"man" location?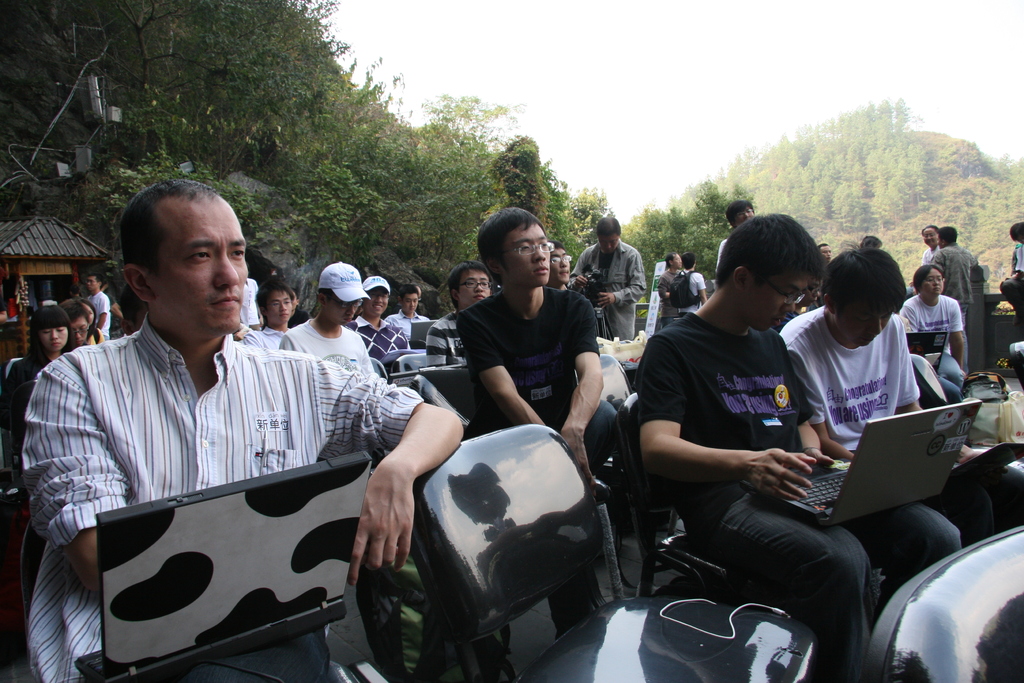
349 277 413 367
